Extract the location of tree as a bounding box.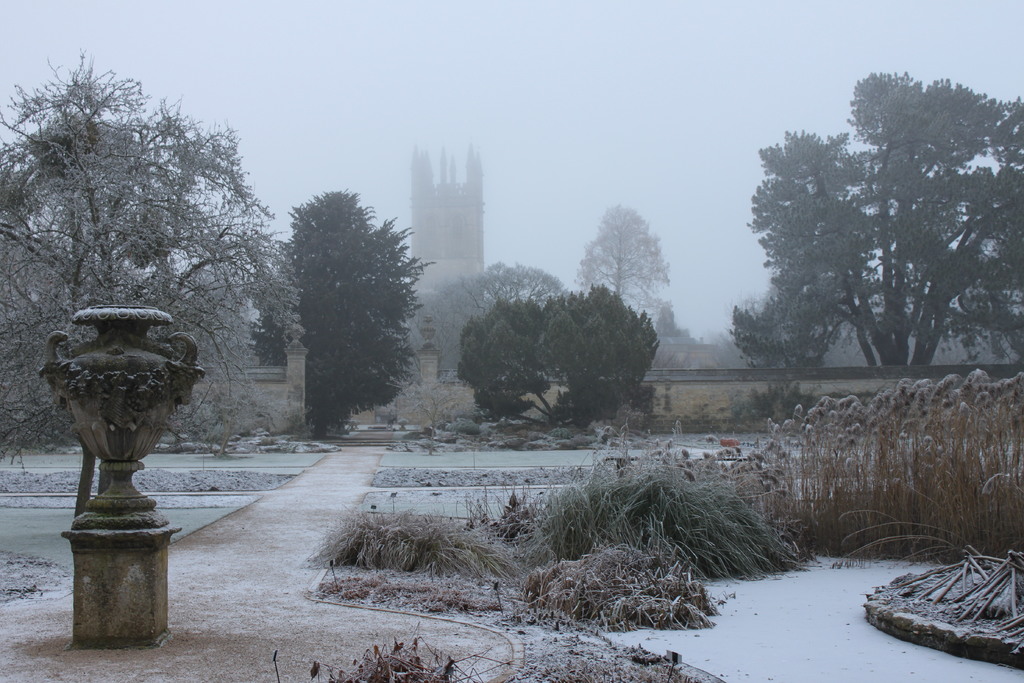
BBox(0, 38, 291, 438).
